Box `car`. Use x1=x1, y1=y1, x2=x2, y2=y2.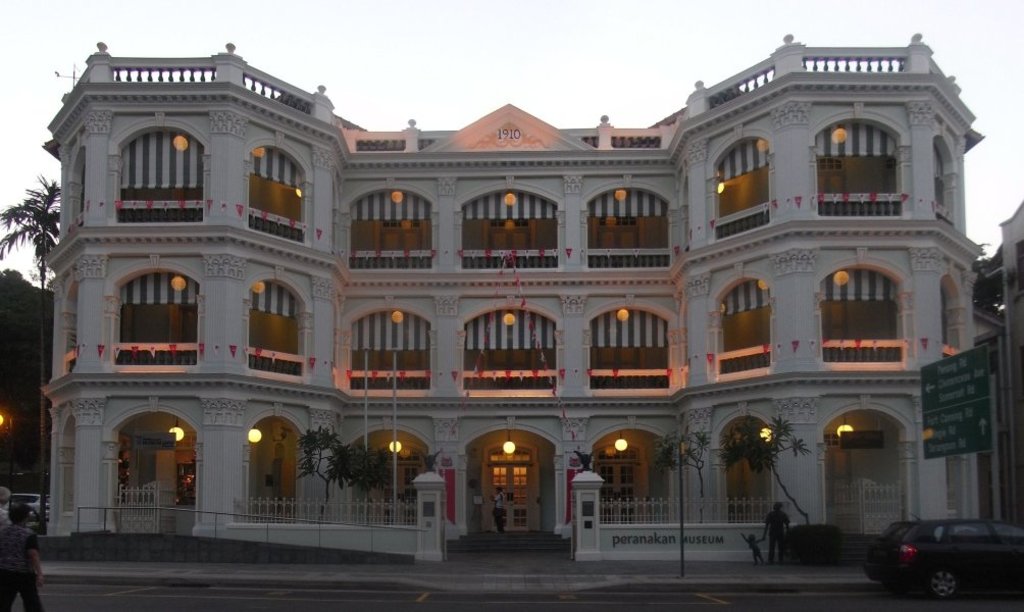
x1=12, y1=491, x2=51, y2=519.
